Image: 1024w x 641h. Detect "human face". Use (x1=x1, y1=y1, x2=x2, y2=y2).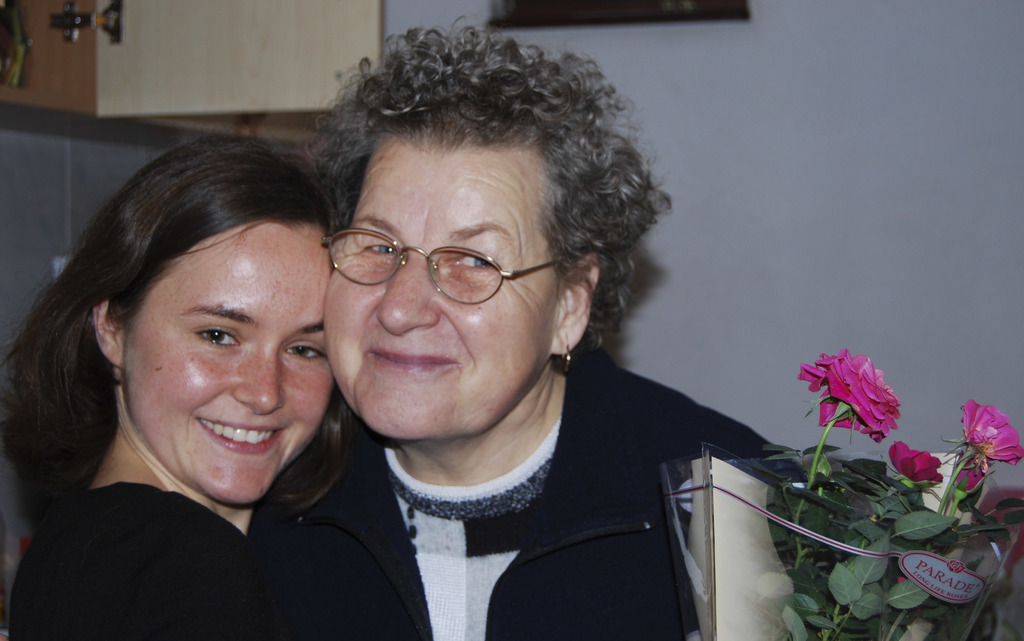
(x1=326, y1=138, x2=561, y2=436).
